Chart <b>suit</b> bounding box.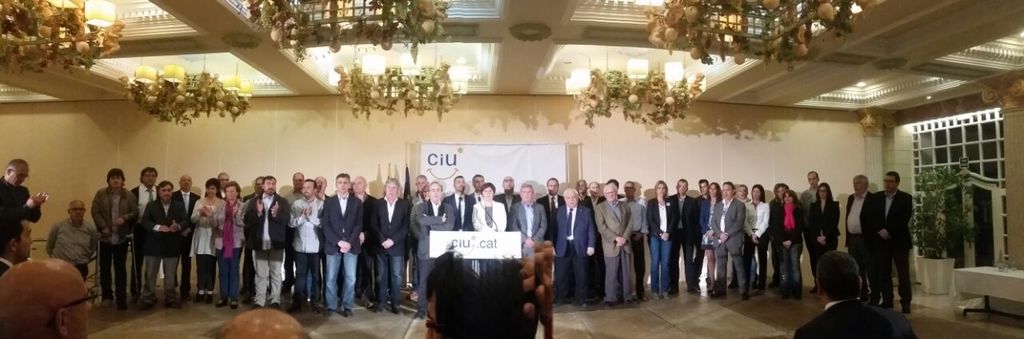
Charted: (671, 195, 695, 283).
